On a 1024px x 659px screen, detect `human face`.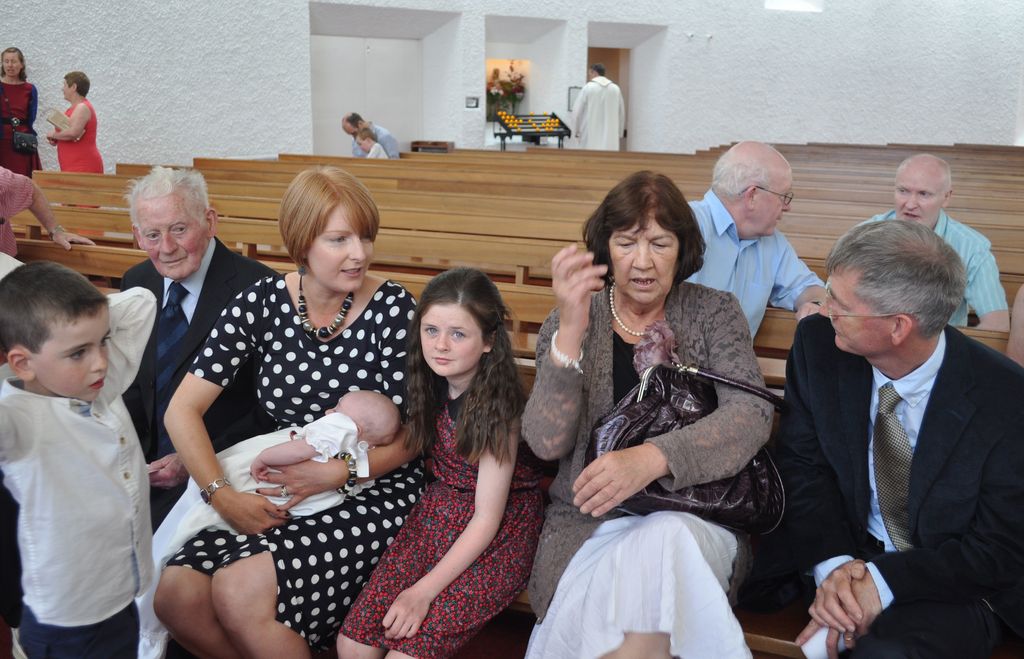
select_region(819, 269, 886, 352).
